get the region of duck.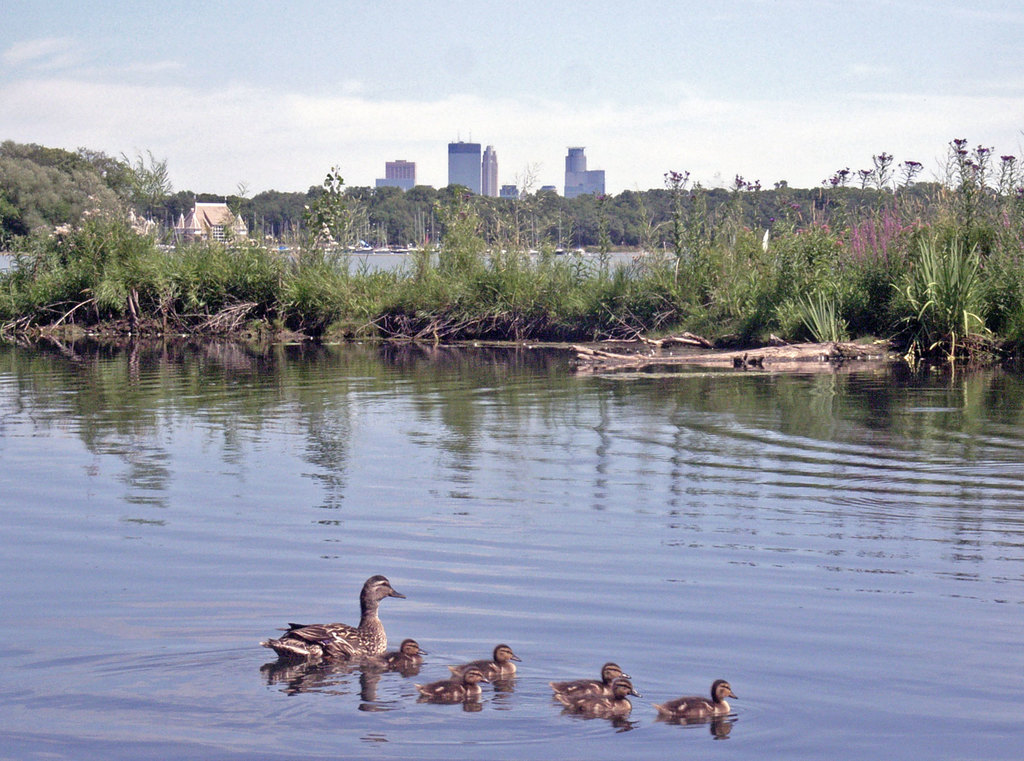
box(448, 640, 518, 686).
